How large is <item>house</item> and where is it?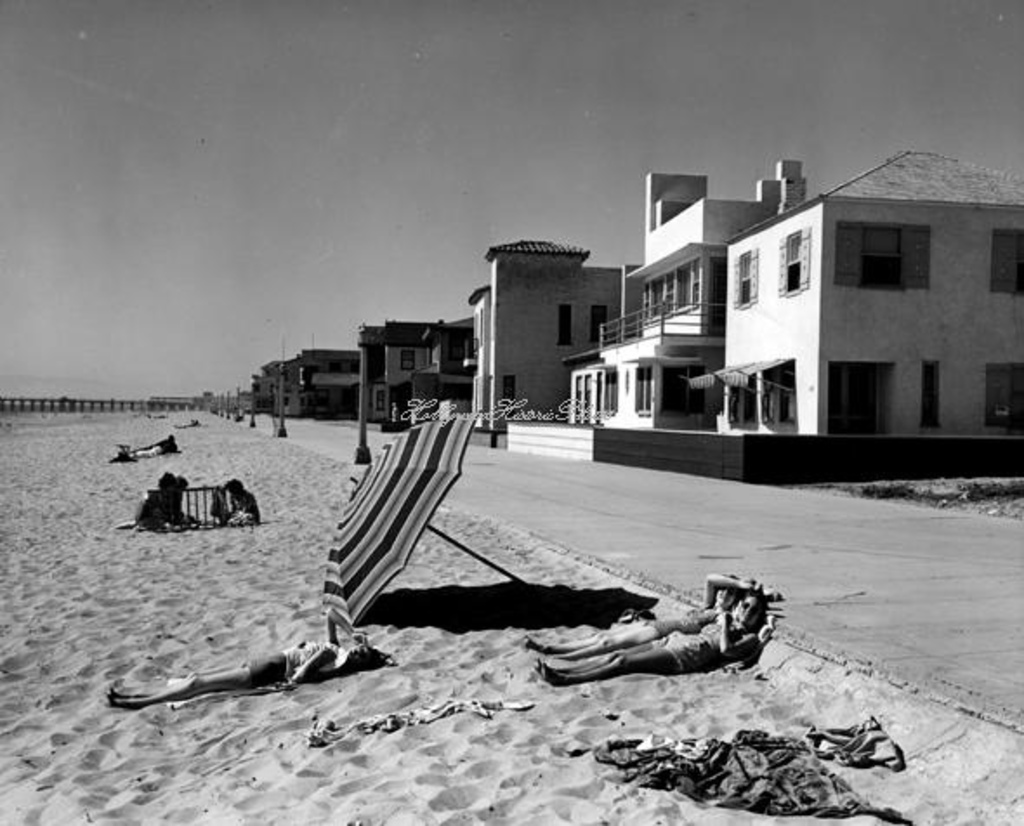
Bounding box: <bbox>694, 135, 1001, 453</bbox>.
